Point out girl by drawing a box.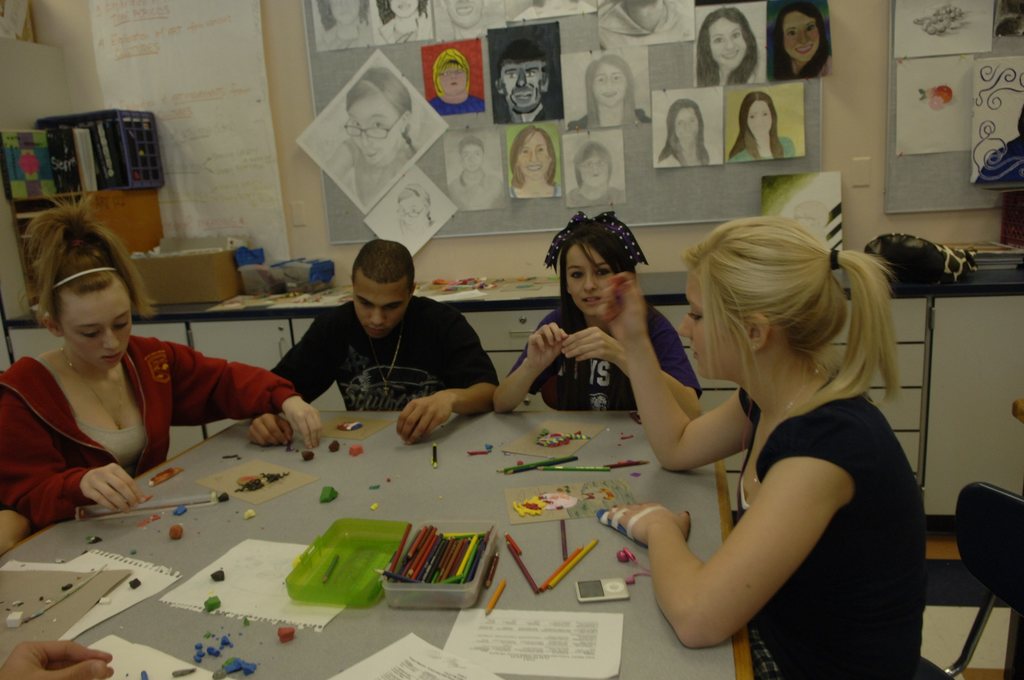
(left=769, top=4, right=833, bottom=79).
